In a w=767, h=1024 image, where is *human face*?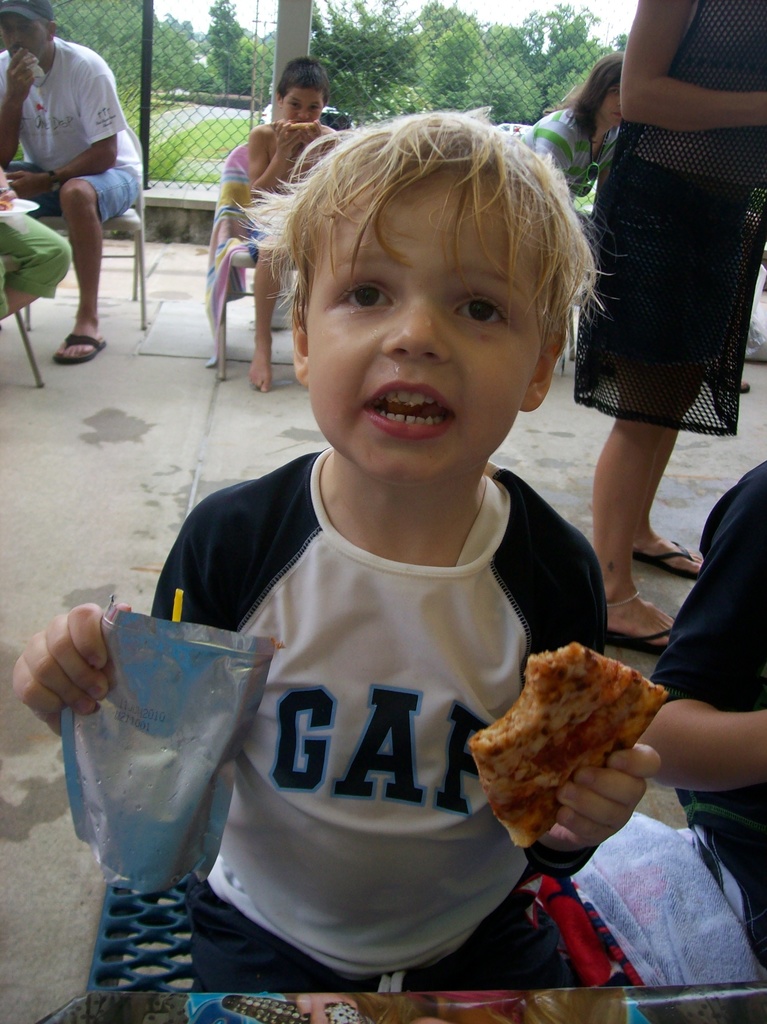
select_region(300, 169, 550, 481).
